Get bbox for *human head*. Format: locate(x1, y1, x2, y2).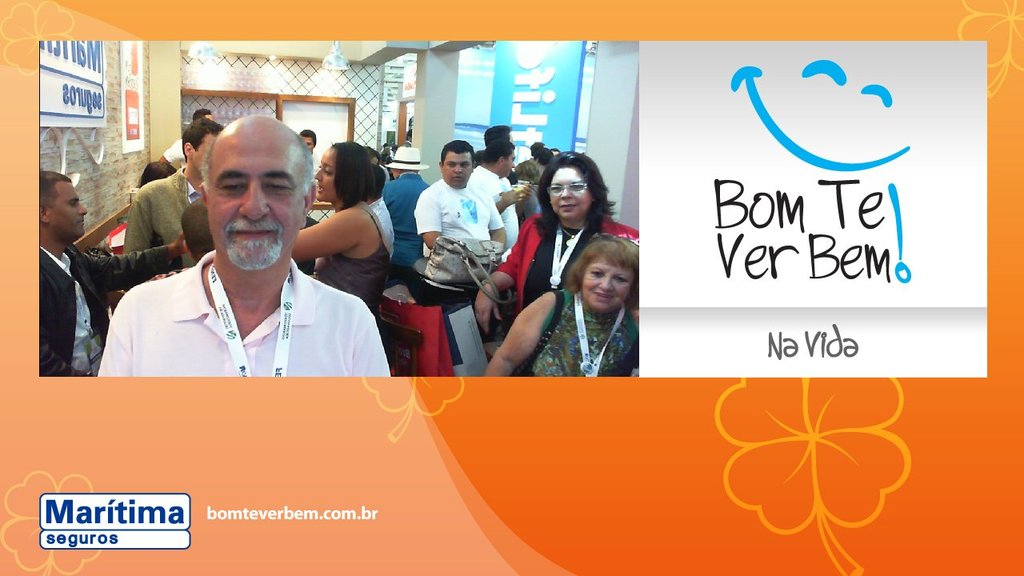
locate(538, 146, 554, 164).
